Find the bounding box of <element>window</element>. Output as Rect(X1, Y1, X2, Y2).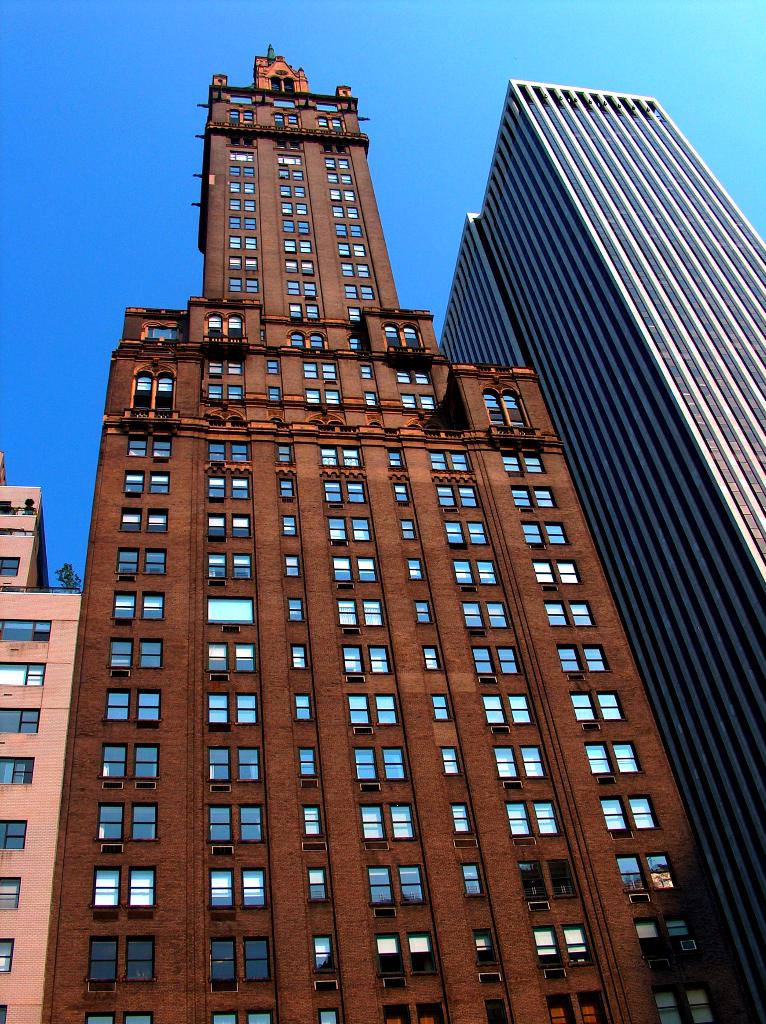
Rect(209, 935, 271, 982).
